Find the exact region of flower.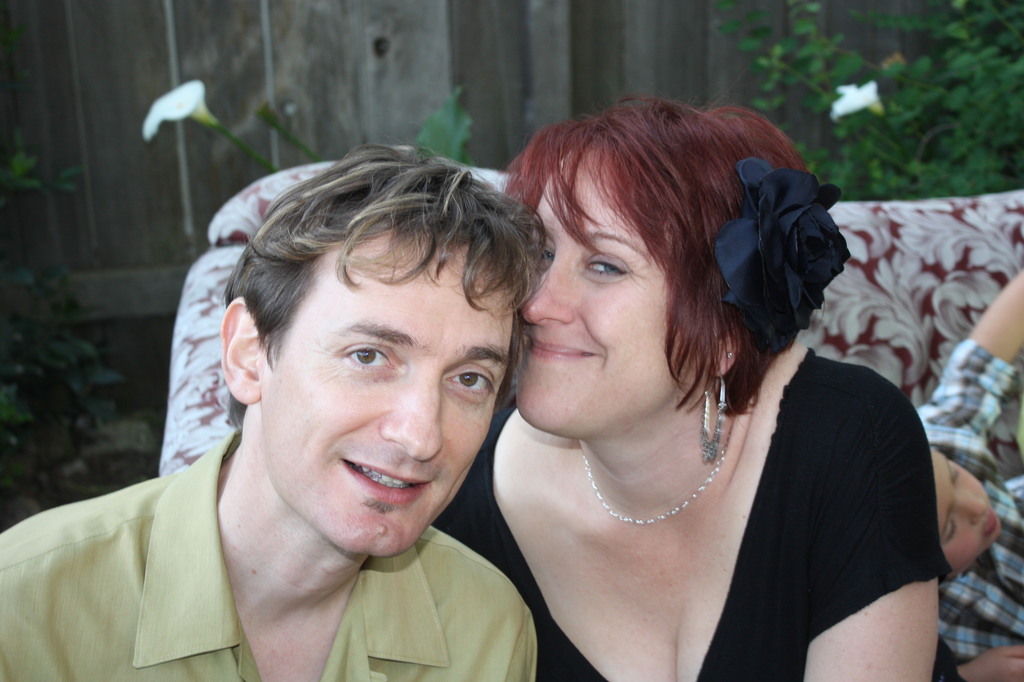
Exact region: bbox=[832, 80, 884, 120].
